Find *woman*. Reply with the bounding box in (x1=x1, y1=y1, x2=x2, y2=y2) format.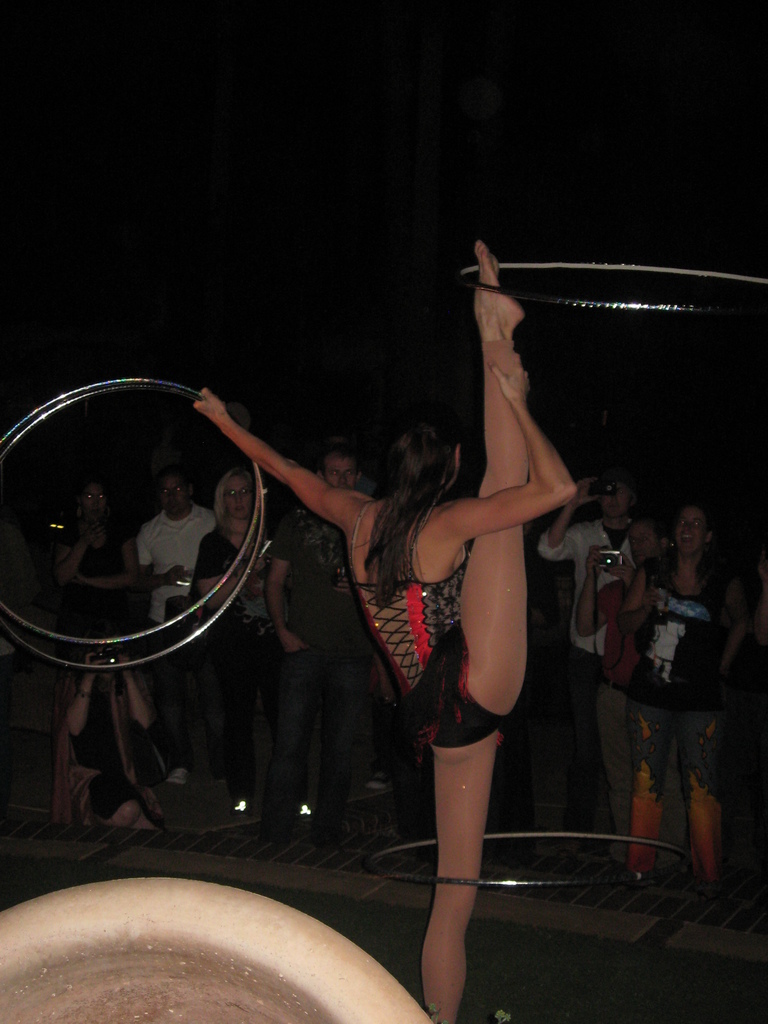
(x1=198, y1=469, x2=262, y2=826).
